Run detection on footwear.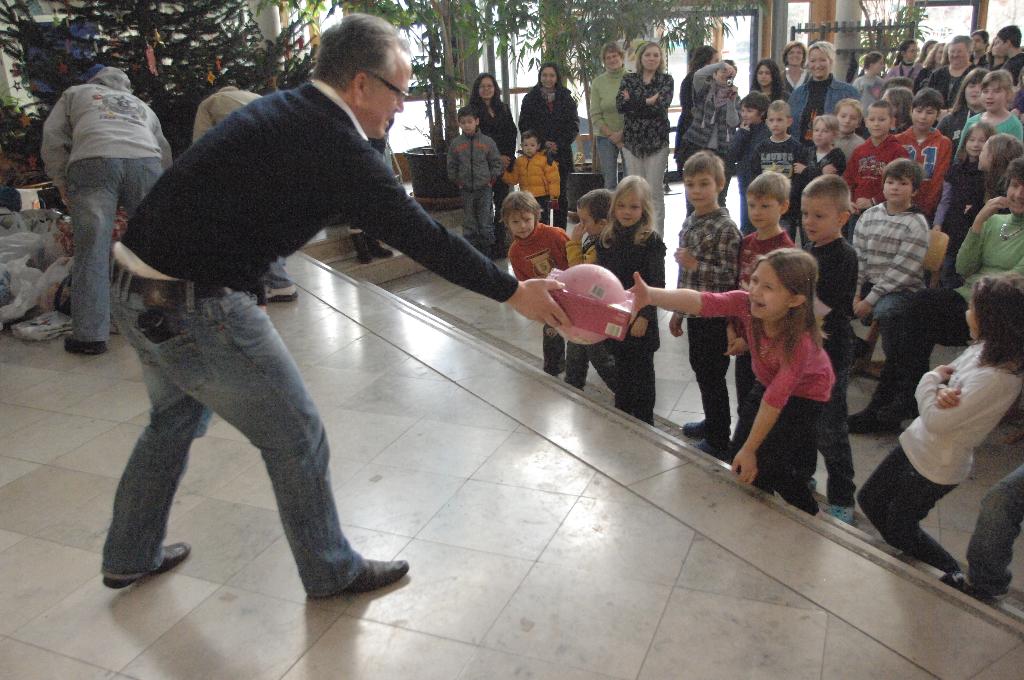
Result: {"x1": 877, "y1": 391, "x2": 920, "y2": 421}.
